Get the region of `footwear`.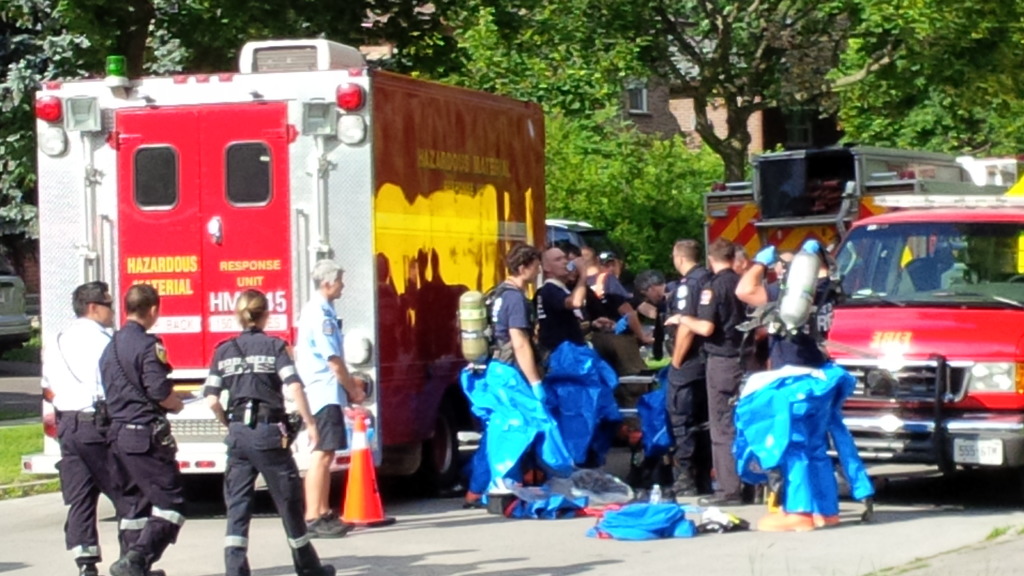
{"x1": 608, "y1": 476, "x2": 653, "y2": 490}.
